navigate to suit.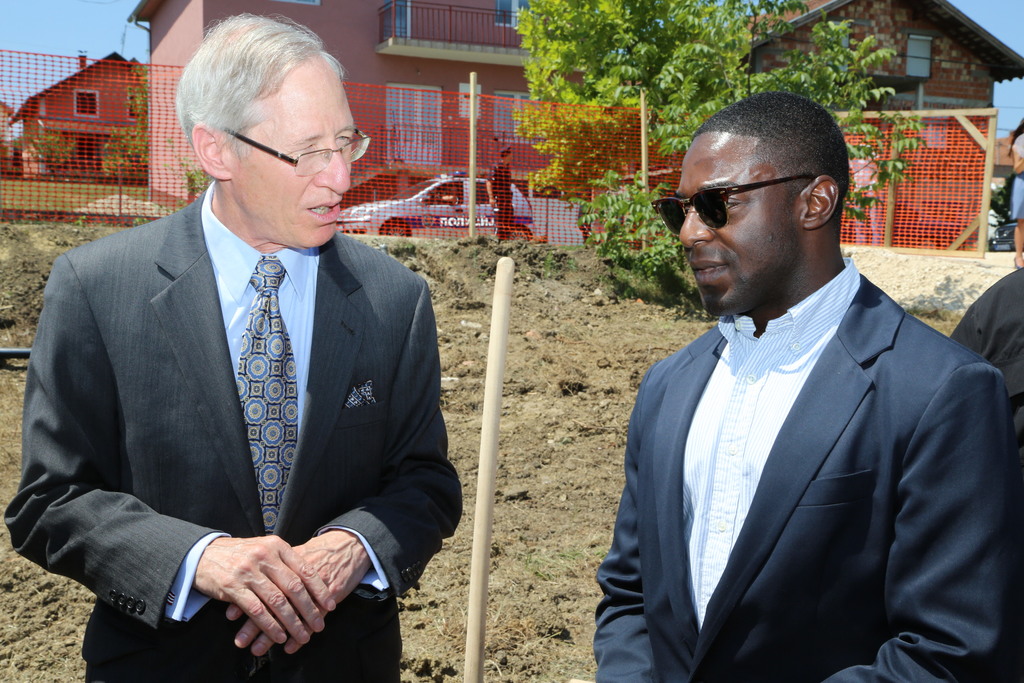
Navigation target: 589:253:1023:682.
